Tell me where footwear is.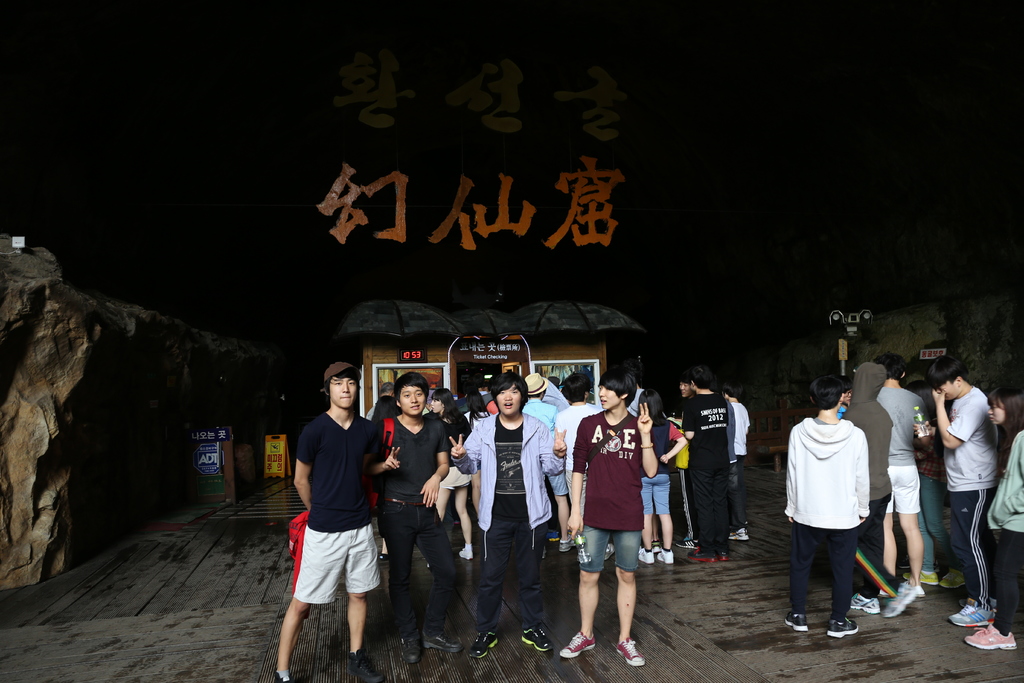
footwear is at bbox(849, 593, 880, 614).
